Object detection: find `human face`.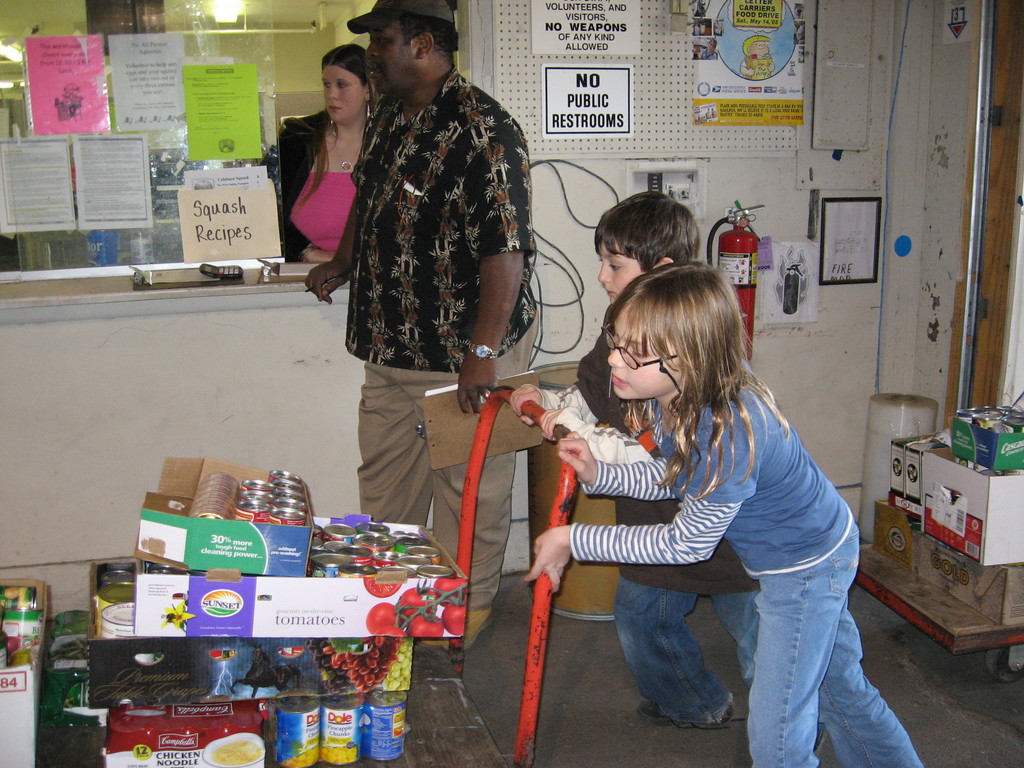
602,307,682,403.
